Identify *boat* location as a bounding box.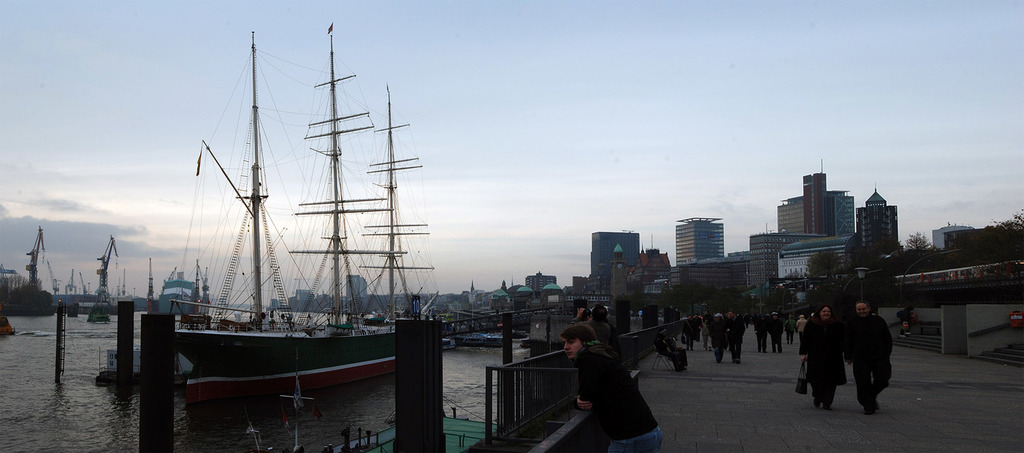
BBox(449, 326, 507, 349).
